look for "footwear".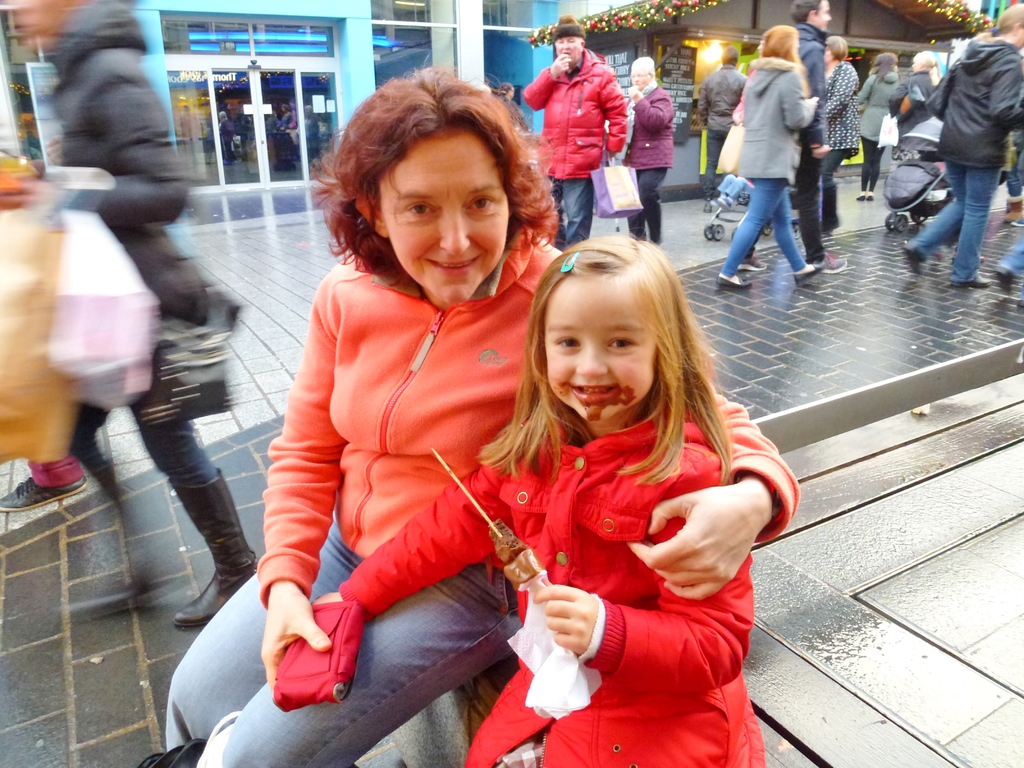
Found: x1=169, y1=470, x2=262, y2=632.
